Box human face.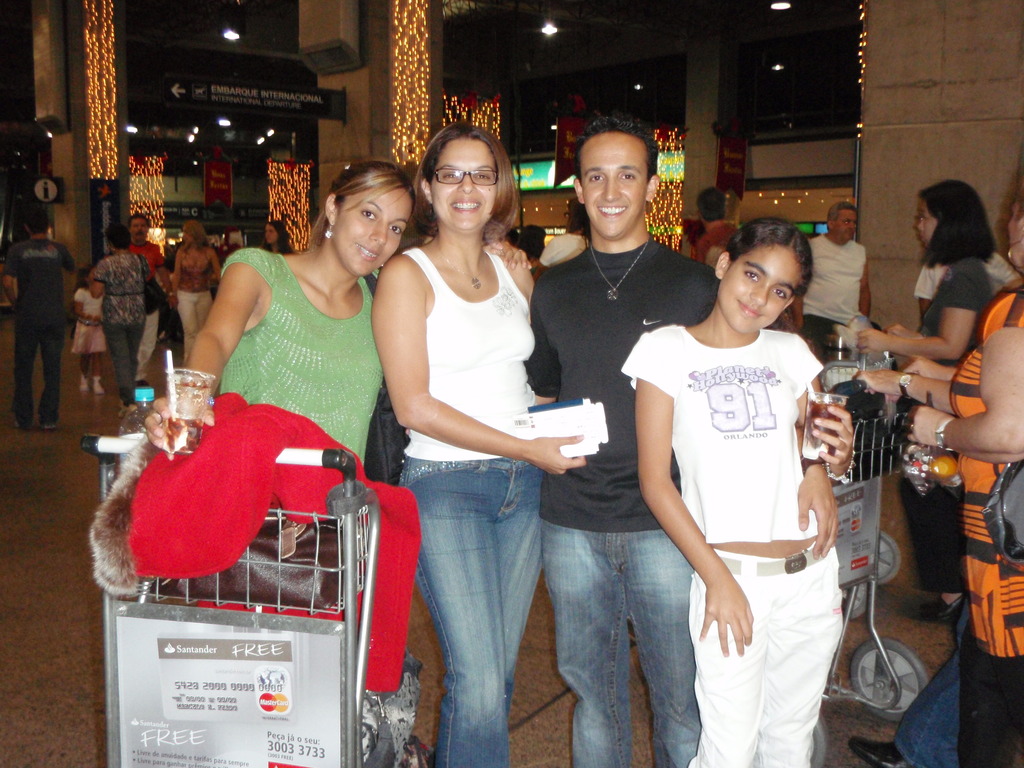
left=836, top=211, right=860, bottom=240.
